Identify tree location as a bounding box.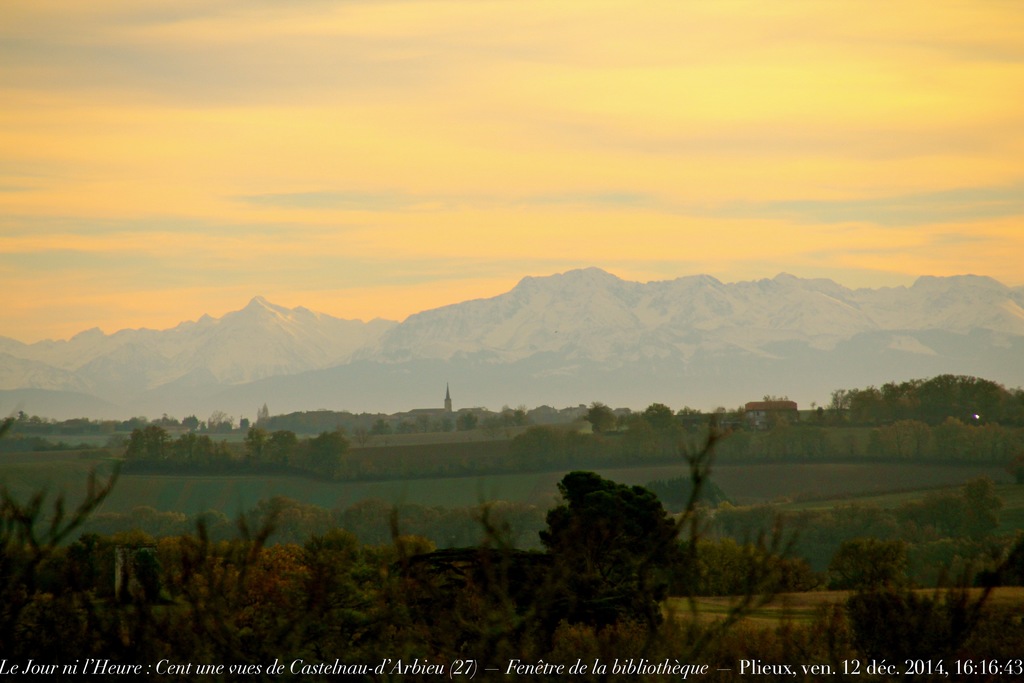
x1=640, y1=399, x2=676, y2=429.
